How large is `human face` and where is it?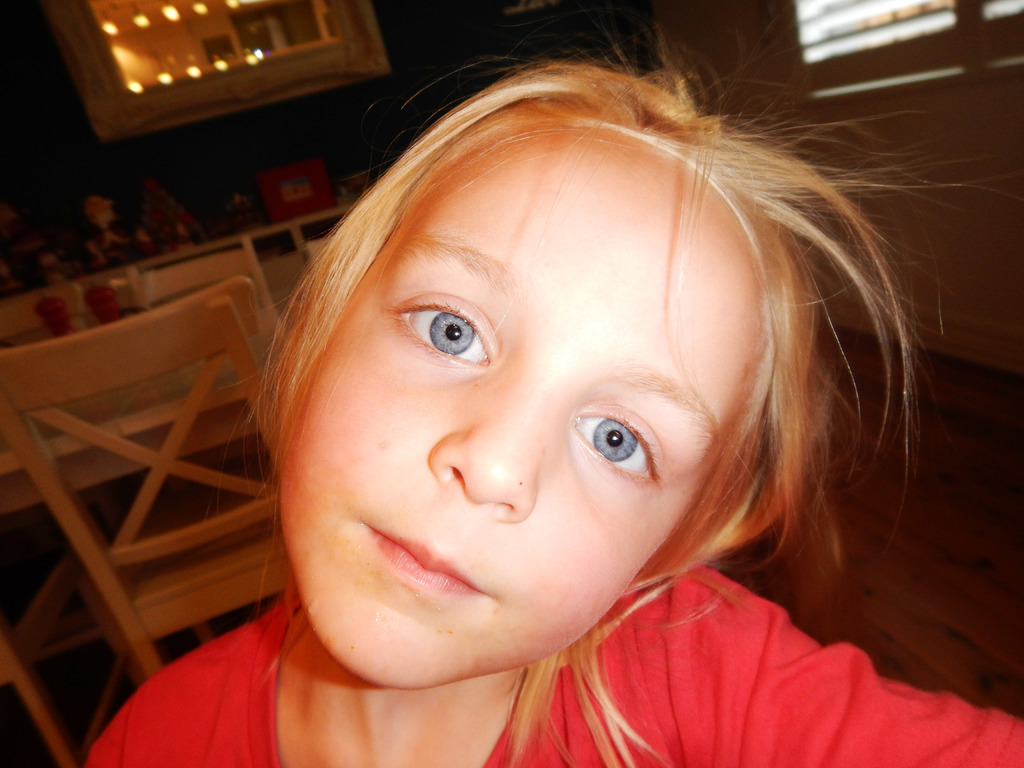
Bounding box: 280/125/763/688.
